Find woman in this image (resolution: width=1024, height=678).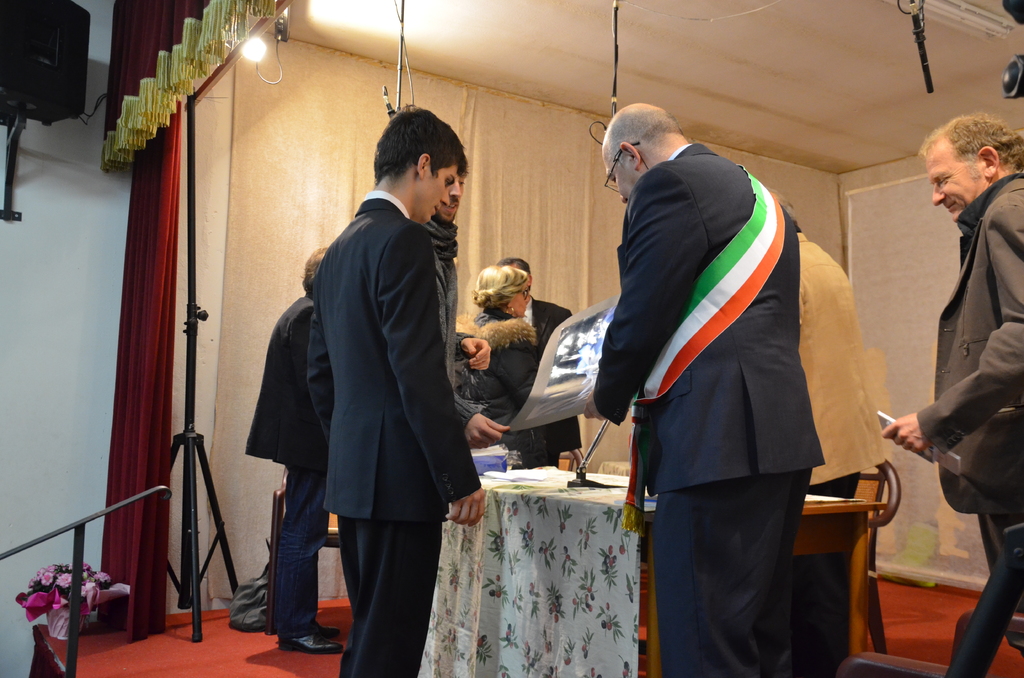
region(448, 262, 580, 469).
